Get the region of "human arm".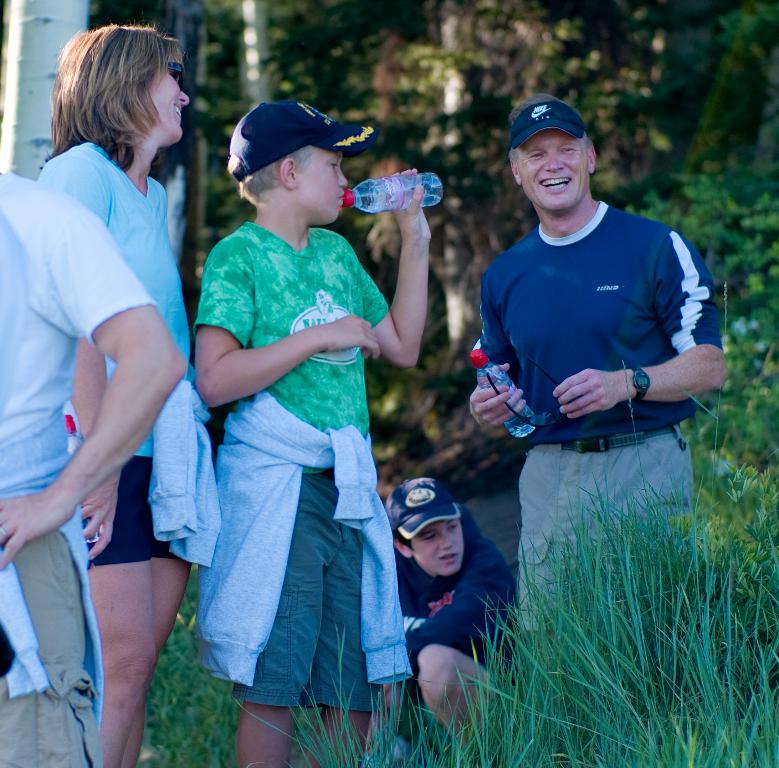
(469, 279, 528, 434).
